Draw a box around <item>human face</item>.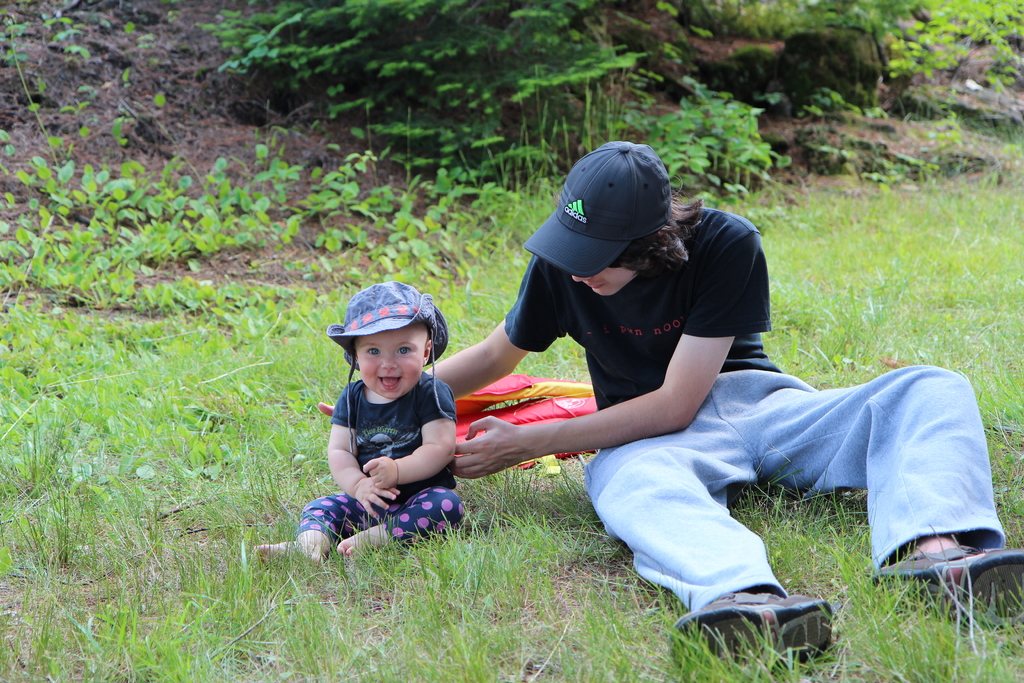
crop(351, 324, 428, 393).
